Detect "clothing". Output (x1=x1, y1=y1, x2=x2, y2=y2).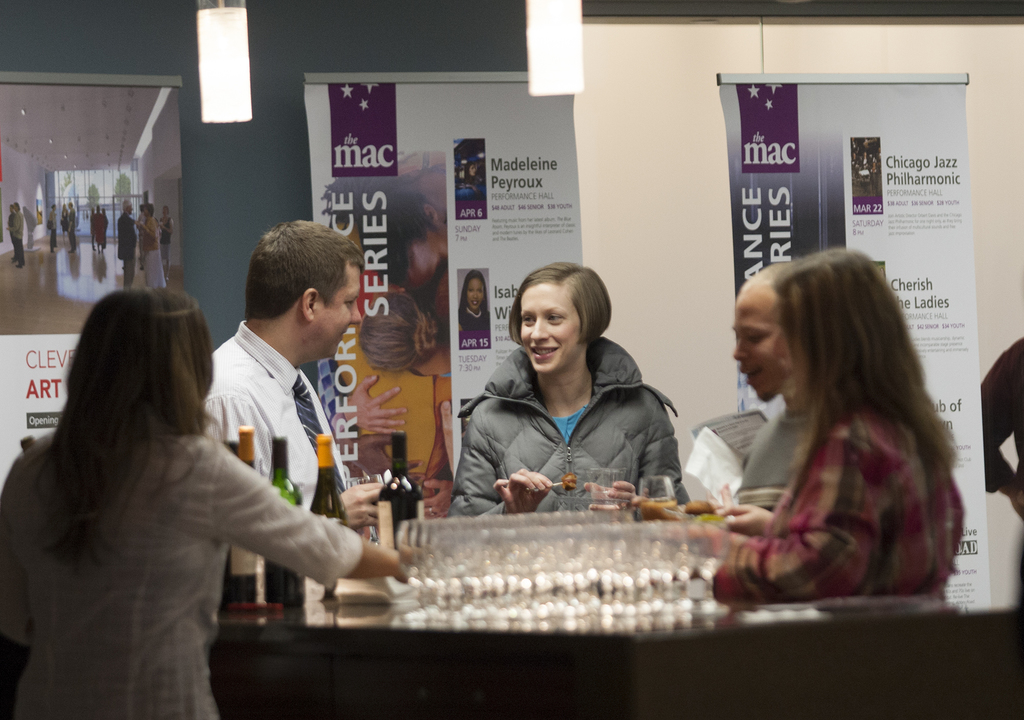
(x1=0, y1=420, x2=363, y2=719).
